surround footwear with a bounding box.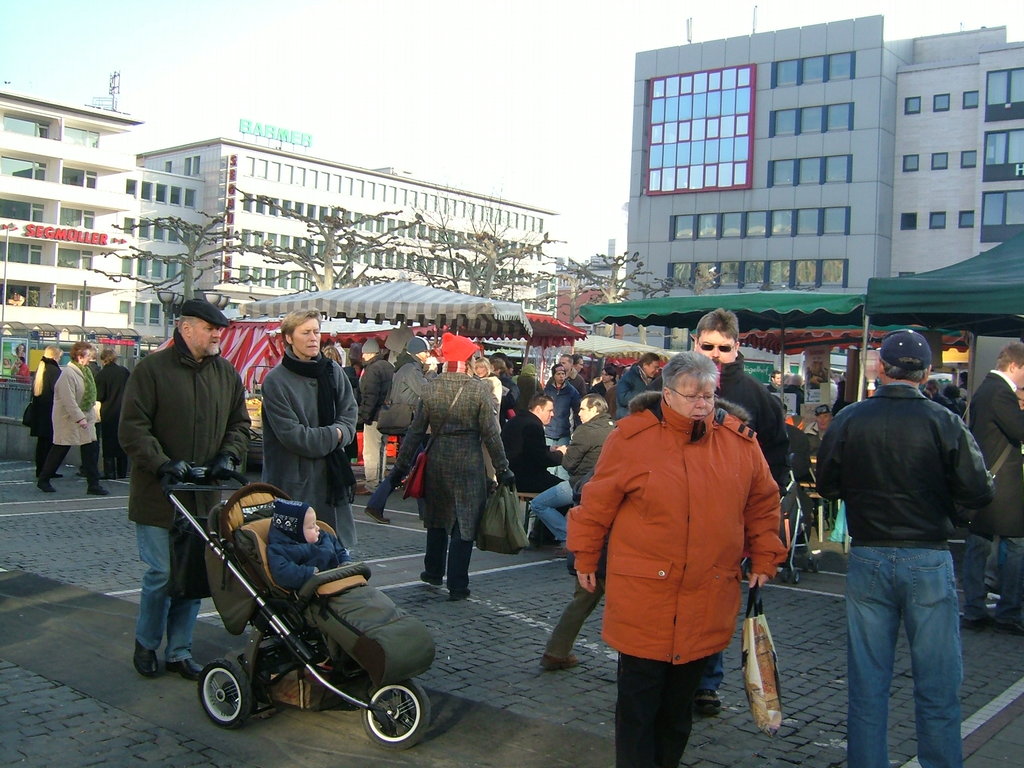
select_region(447, 581, 469, 600).
